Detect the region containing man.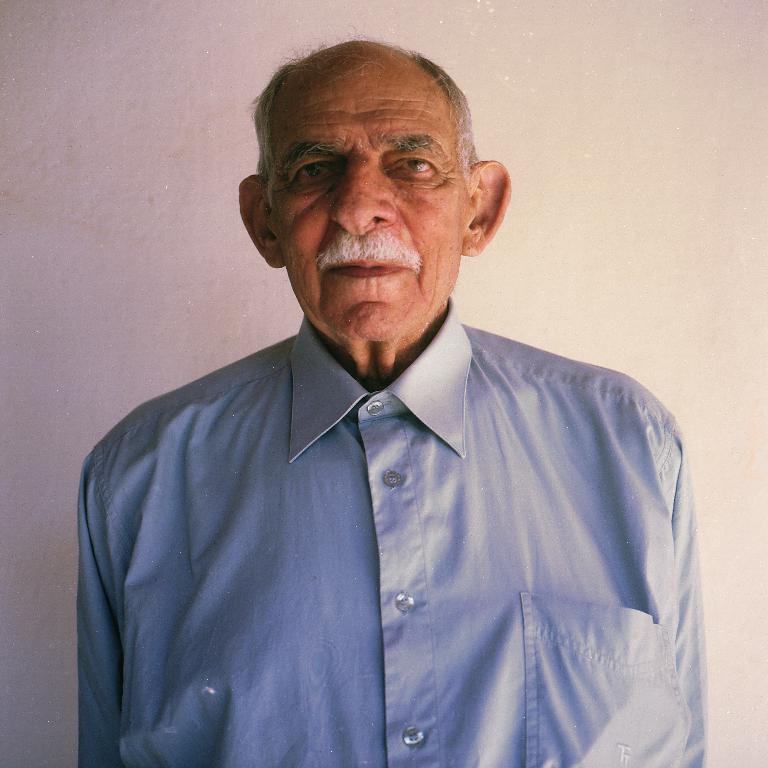
rect(64, 40, 720, 755).
